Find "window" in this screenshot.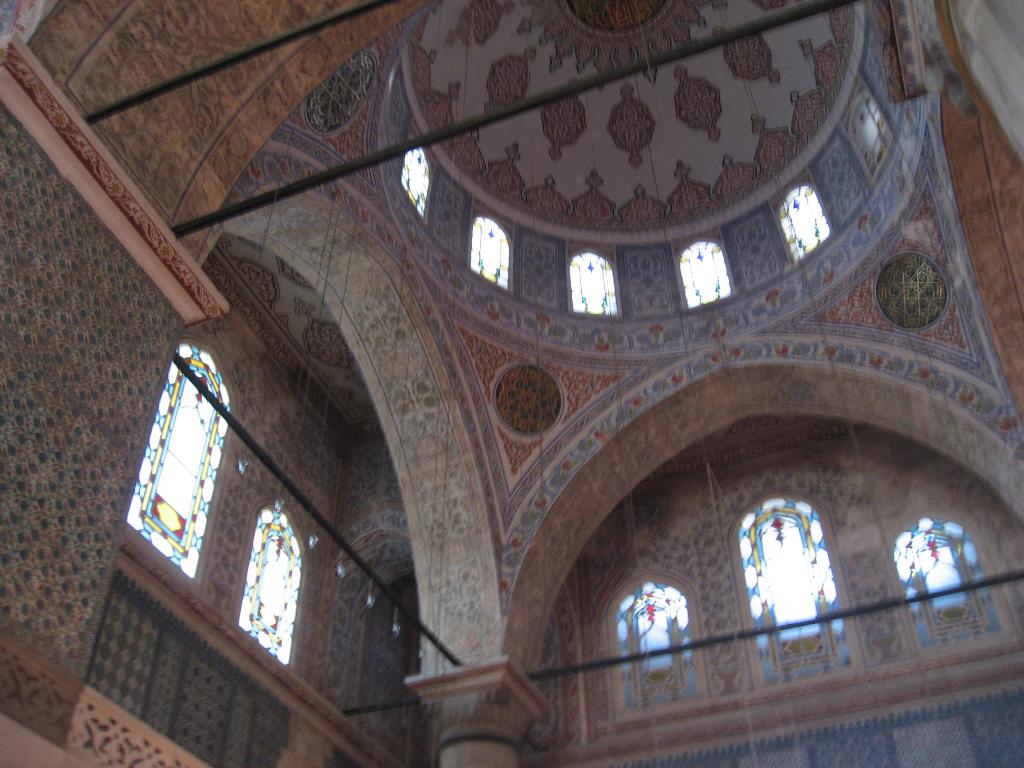
The bounding box for "window" is (x1=467, y1=216, x2=508, y2=291).
